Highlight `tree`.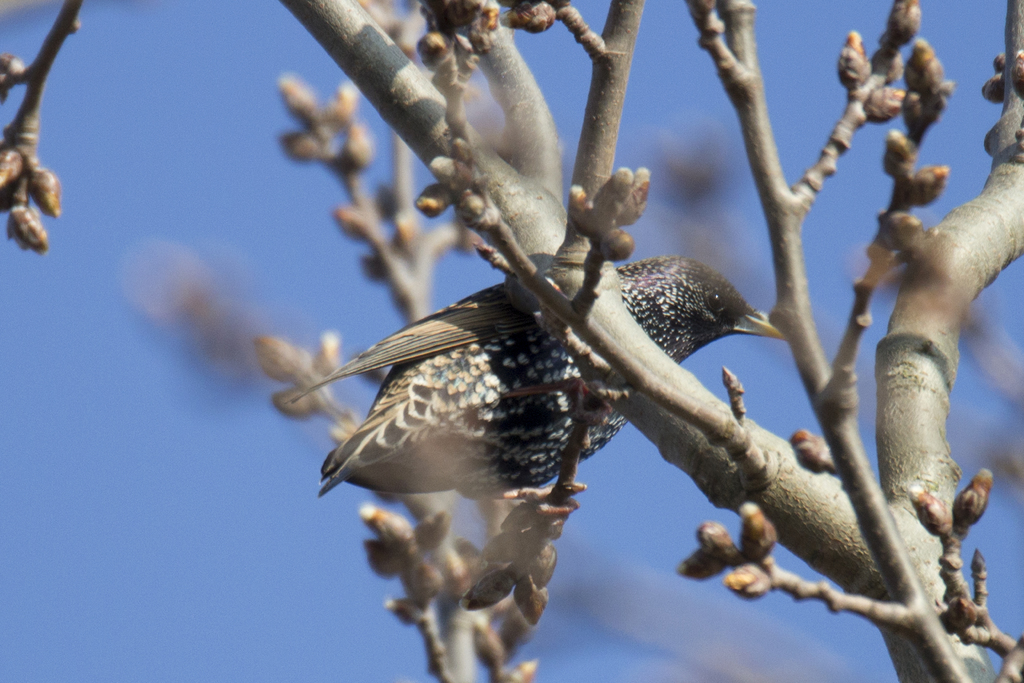
Highlighted region: Rect(74, 0, 1020, 661).
